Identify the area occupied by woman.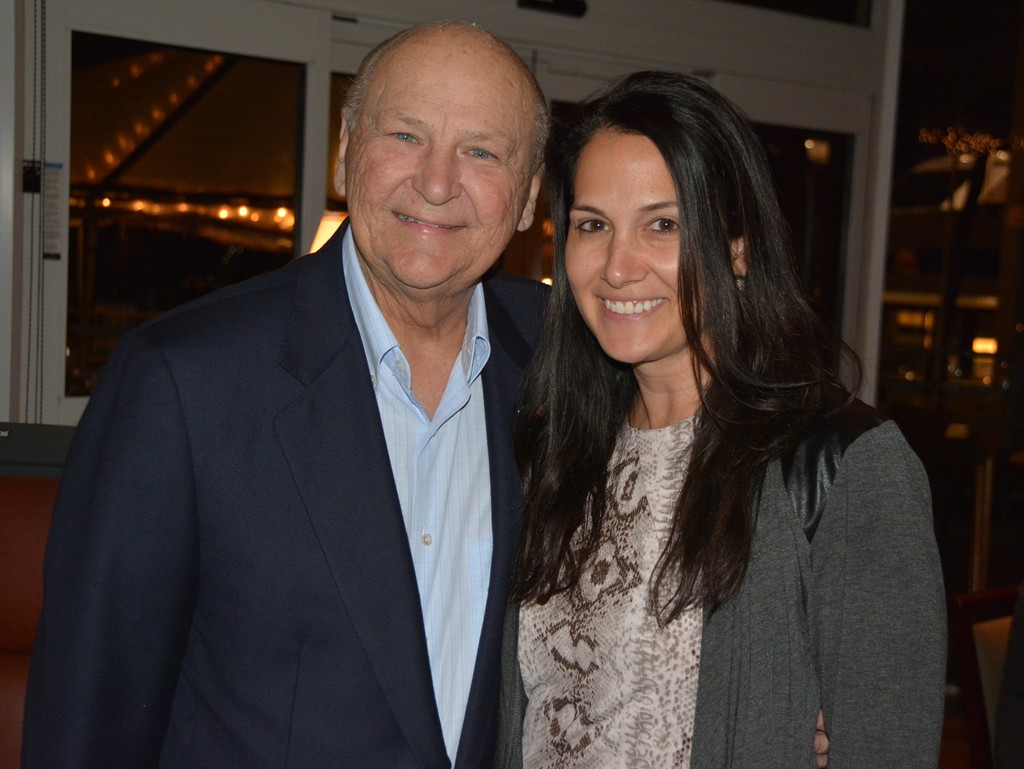
Area: 474 89 942 756.
